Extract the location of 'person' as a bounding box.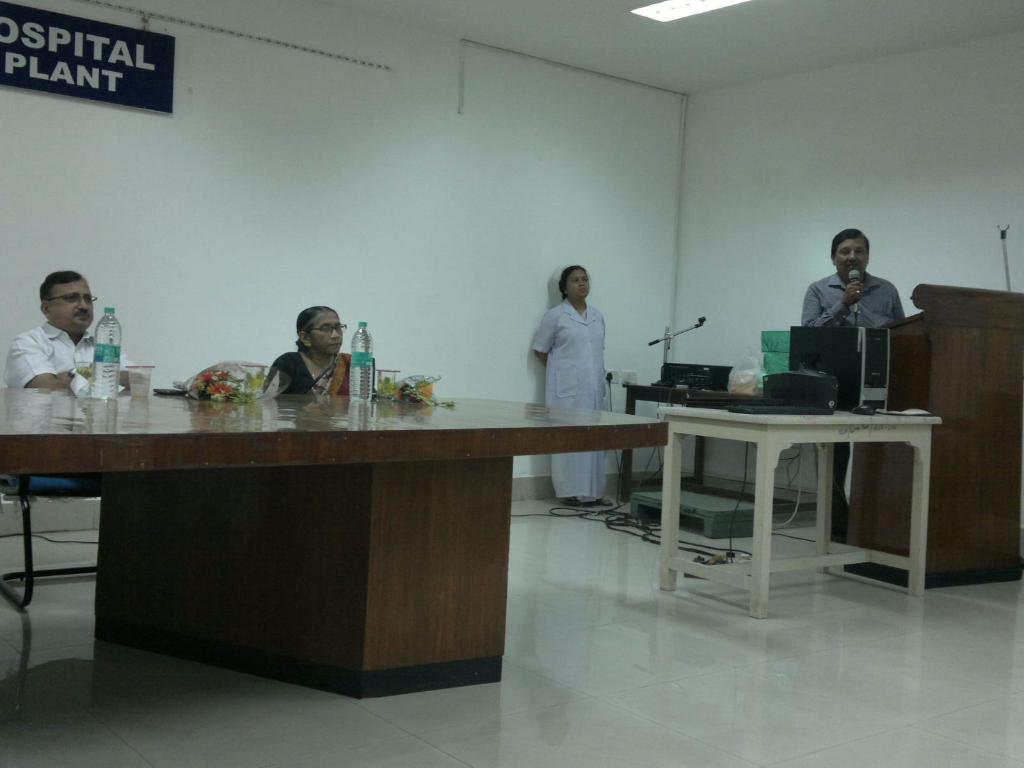
bbox(8, 271, 134, 393).
